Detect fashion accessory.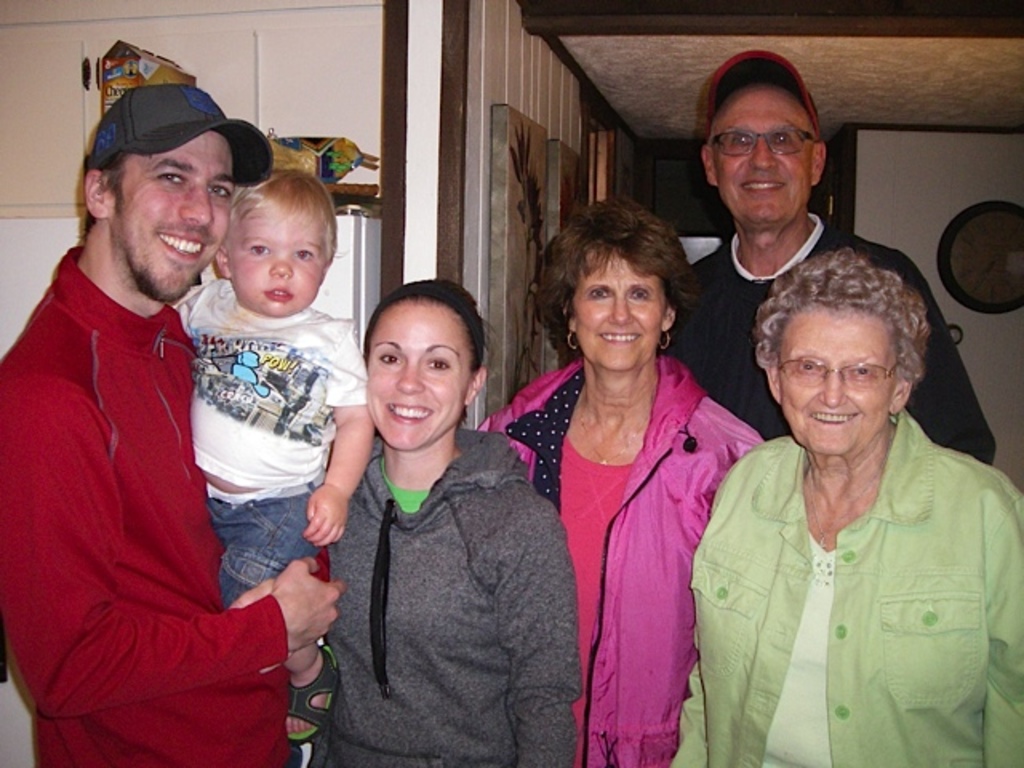
Detected at 696/51/821/138.
